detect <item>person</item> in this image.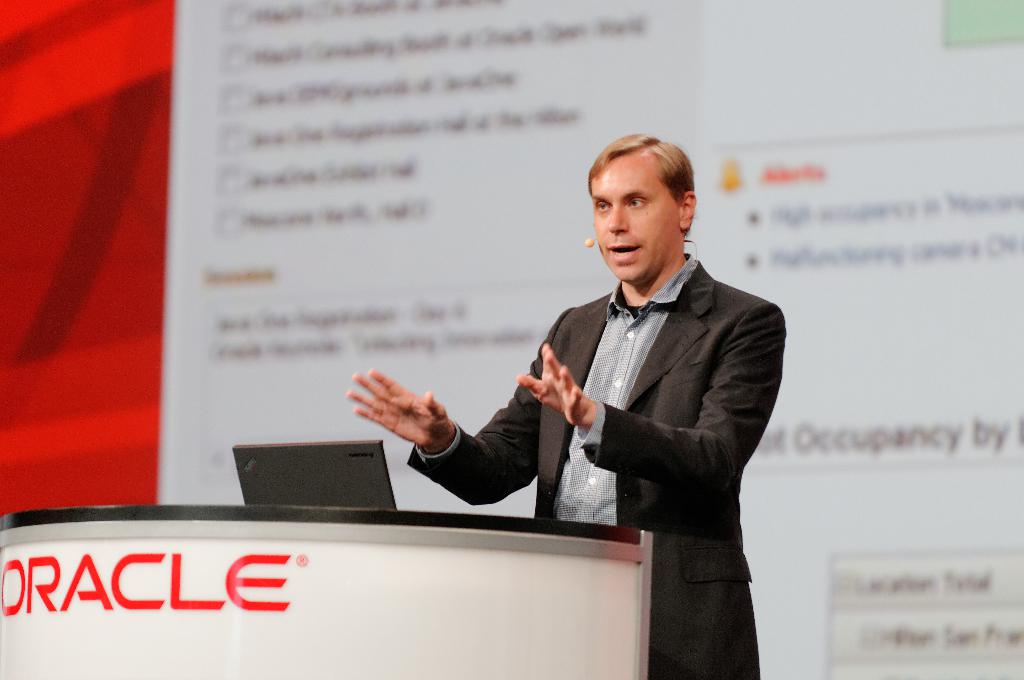
Detection: bbox=[344, 133, 787, 679].
